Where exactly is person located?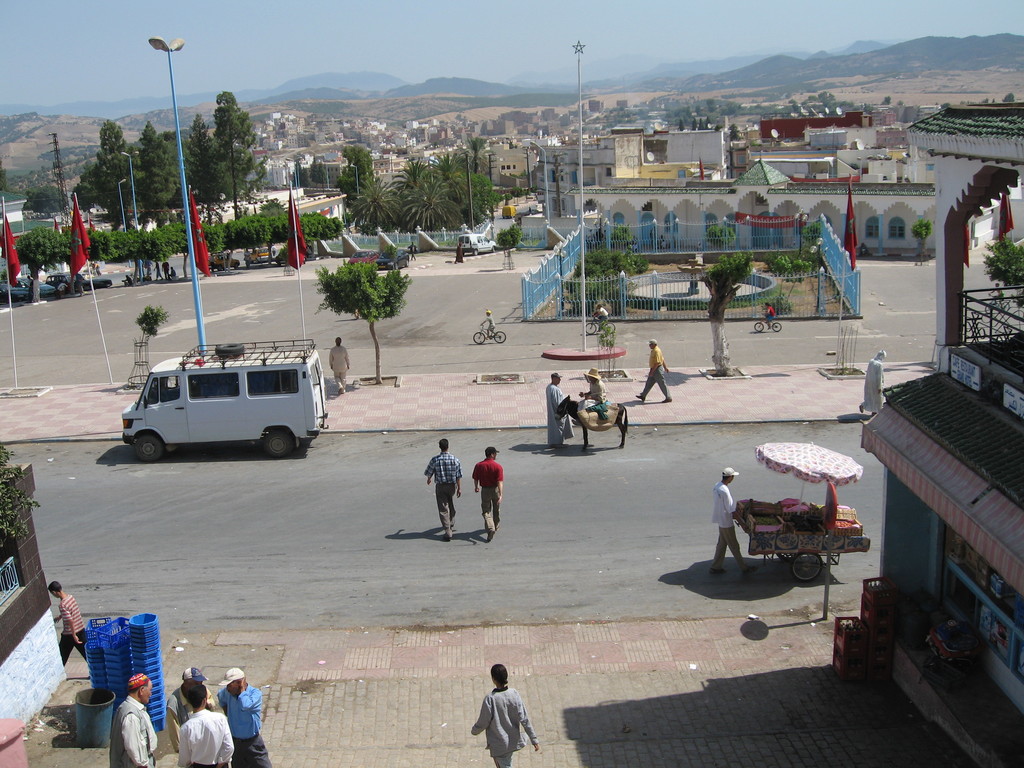
Its bounding box is pyautogui.locateOnScreen(106, 671, 280, 767).
